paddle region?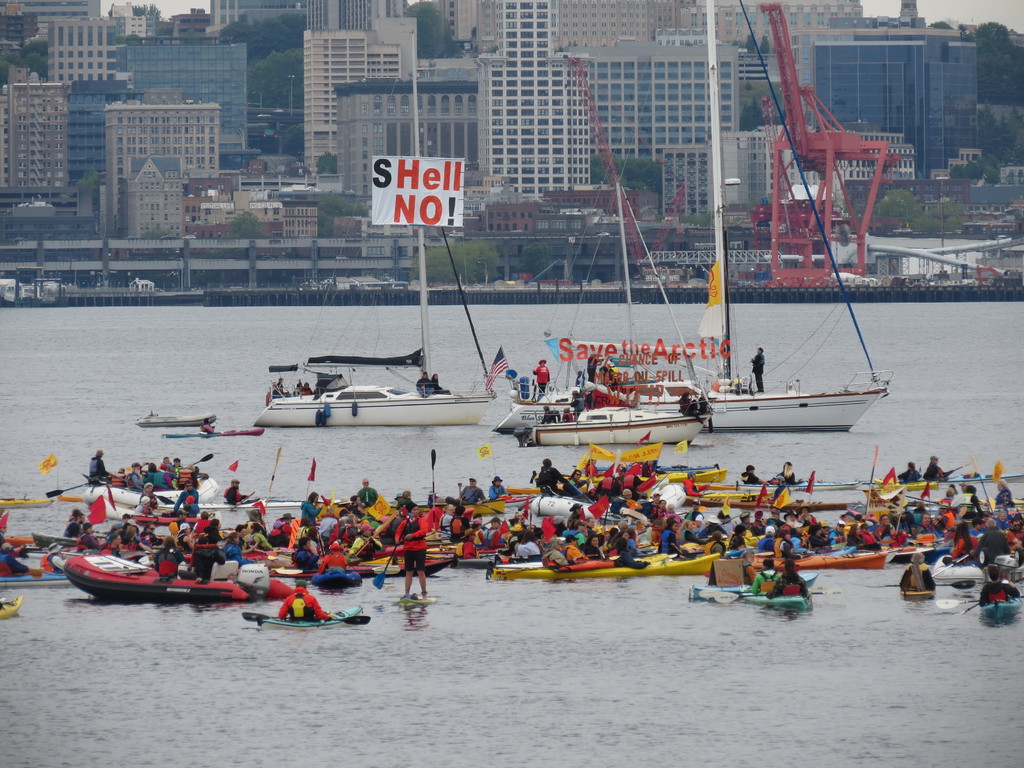
371 554 391 588
